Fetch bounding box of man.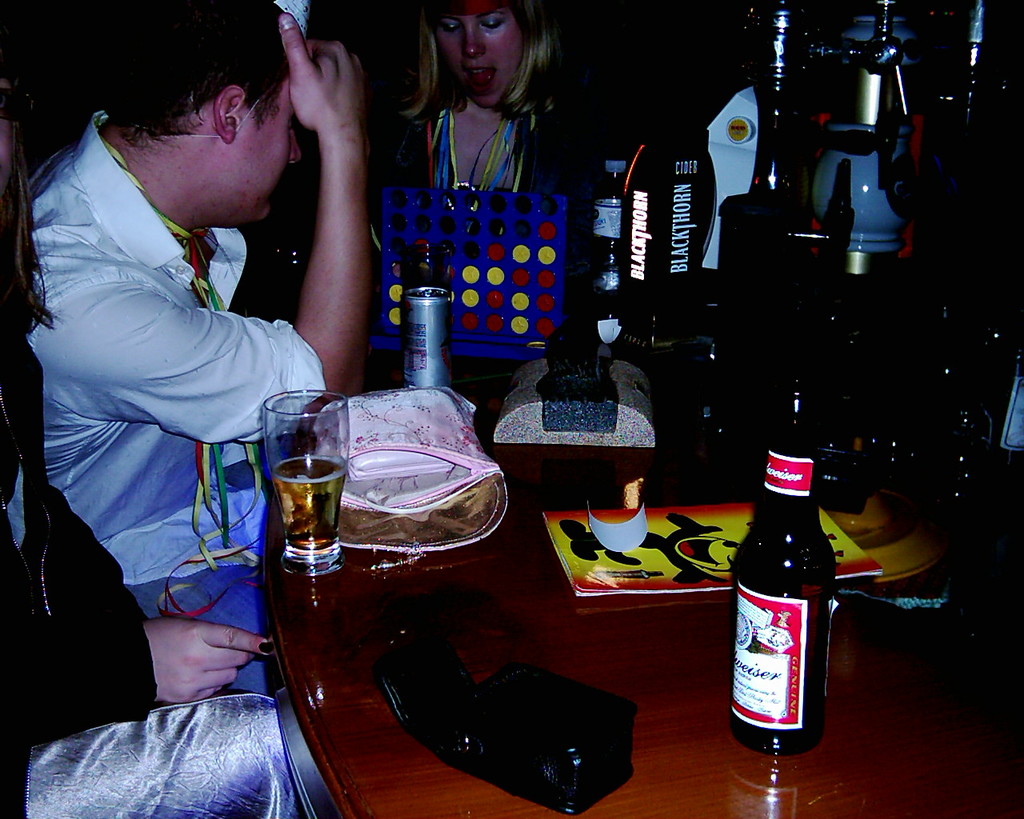
Bbox: x1=0, y1=0, x2=370, y2=693.
